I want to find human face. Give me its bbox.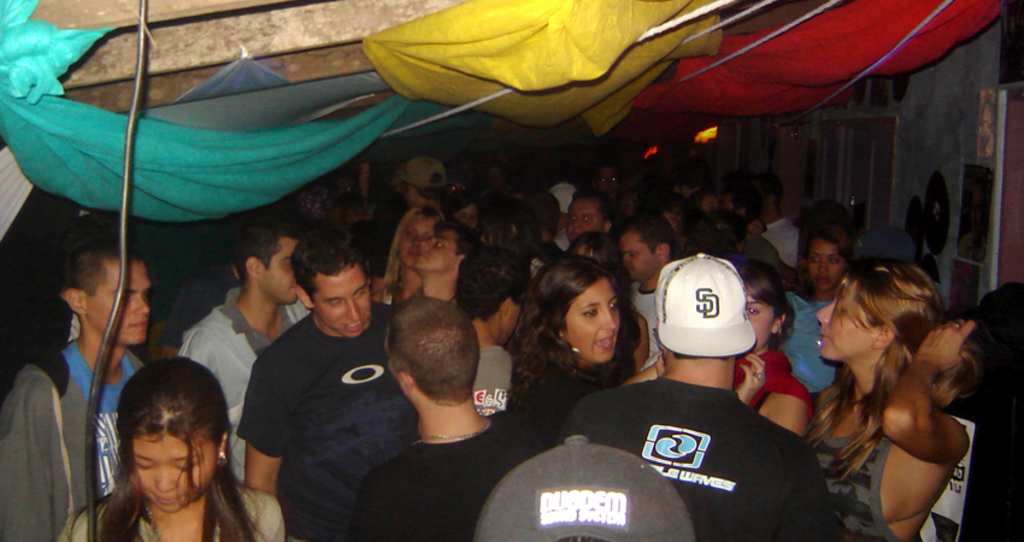
Rect(133, 434, 224, 511).
